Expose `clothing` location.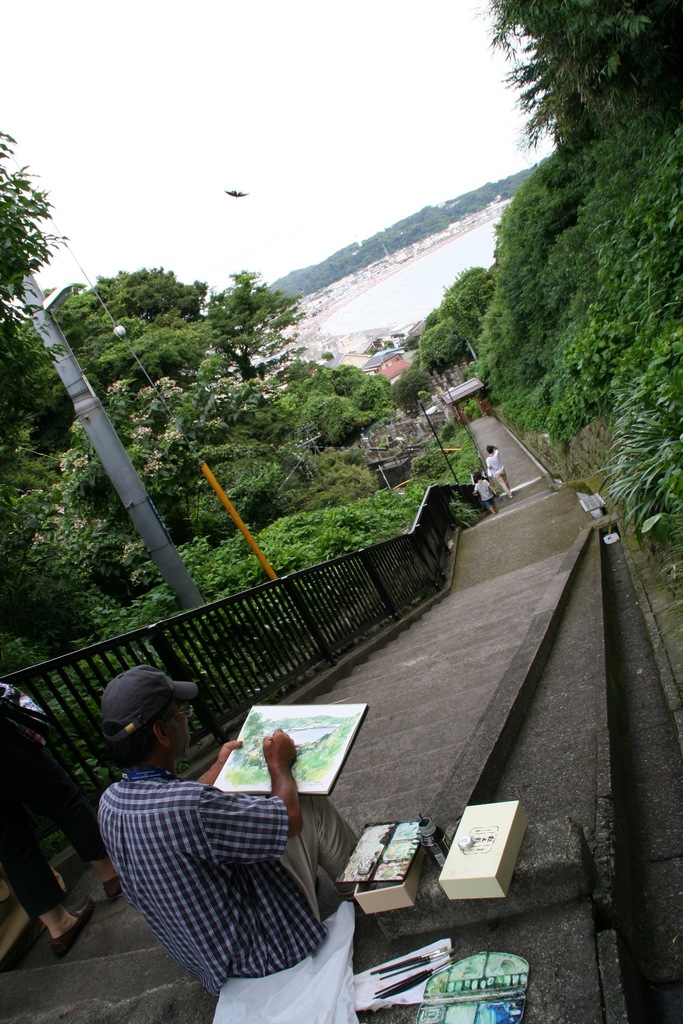
Exposed at region(0, 717, 69, 917).
